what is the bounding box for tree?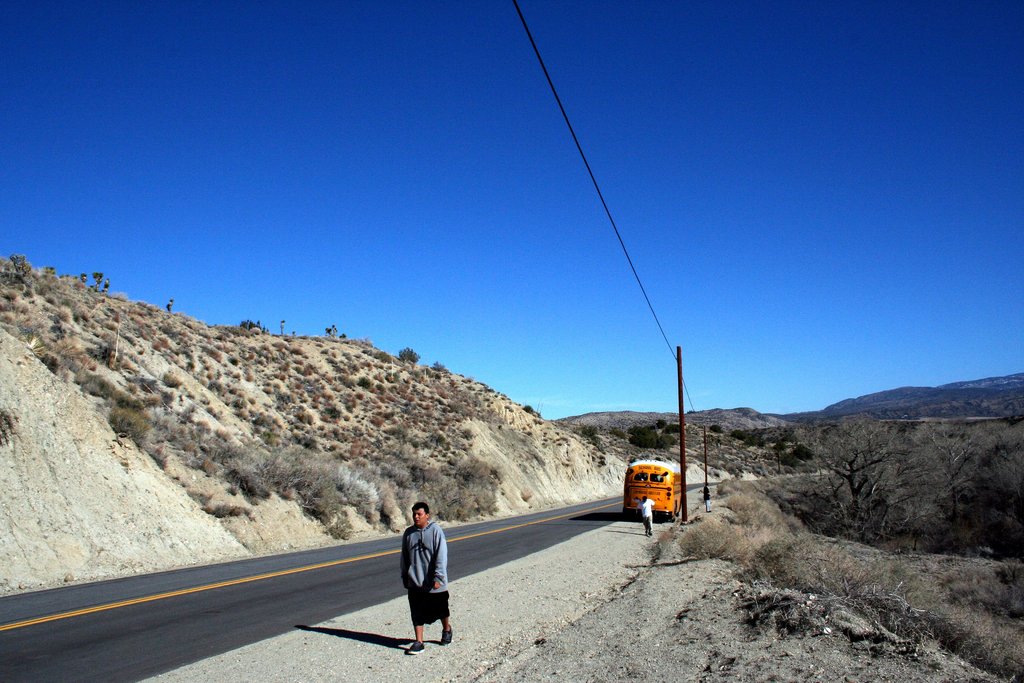
[x1=399, y1=343, x2=422, y2=362].
